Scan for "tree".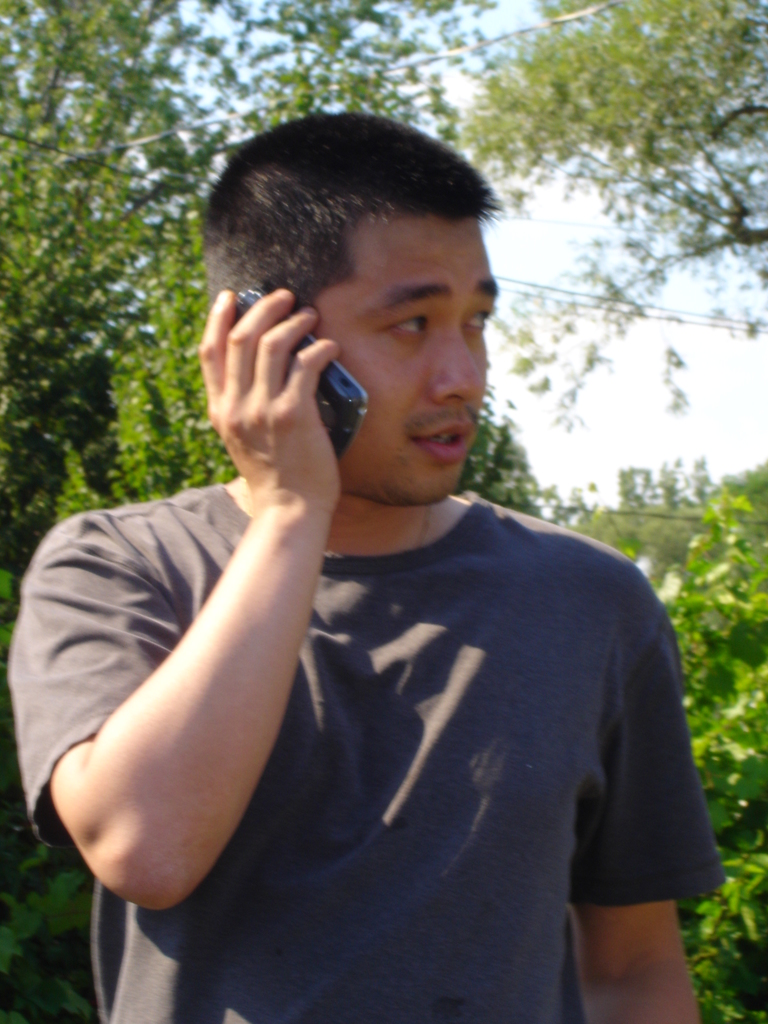
Scan result: [570,463,751,573].
